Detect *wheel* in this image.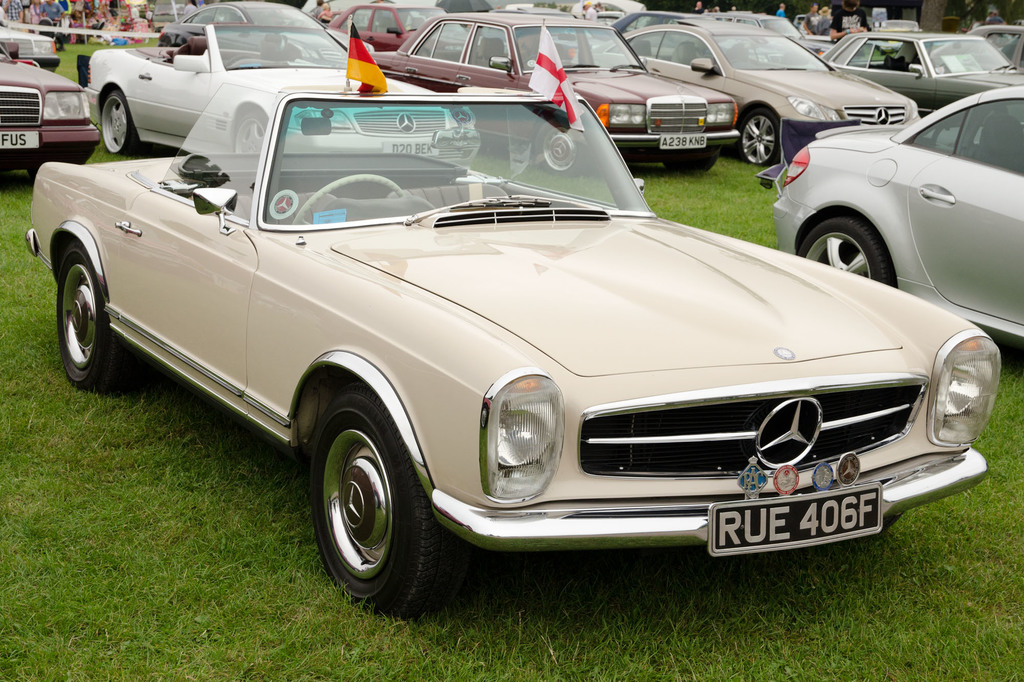
Detection: (28,158,88,179).
